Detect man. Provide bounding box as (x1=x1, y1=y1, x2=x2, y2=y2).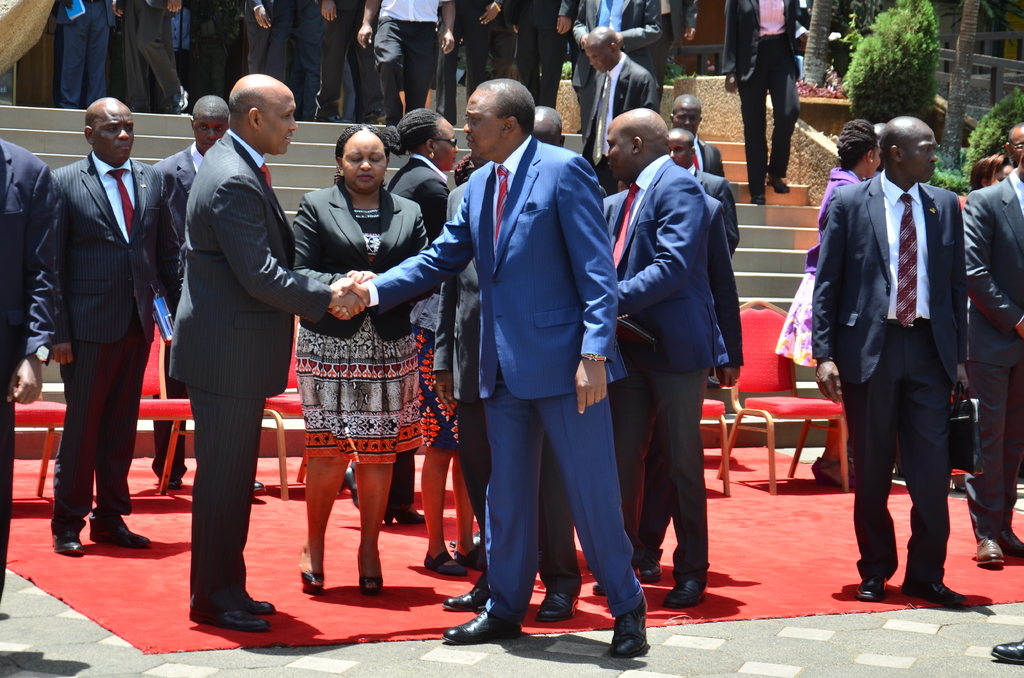
(x1=956, y1=119, x2=1023, y2=567).
